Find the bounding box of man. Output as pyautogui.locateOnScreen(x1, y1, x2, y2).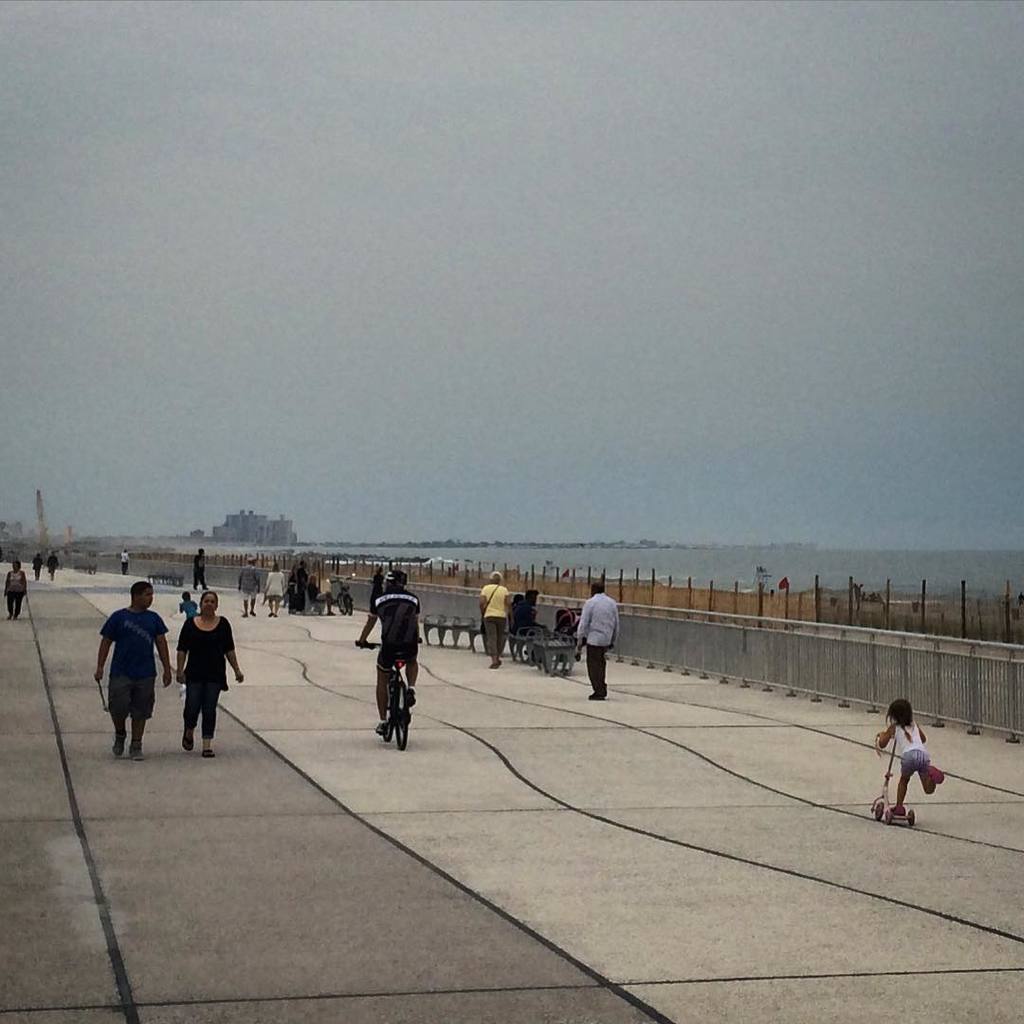
pyautogui.locateOnScreen(45, 545, 62, 576).
